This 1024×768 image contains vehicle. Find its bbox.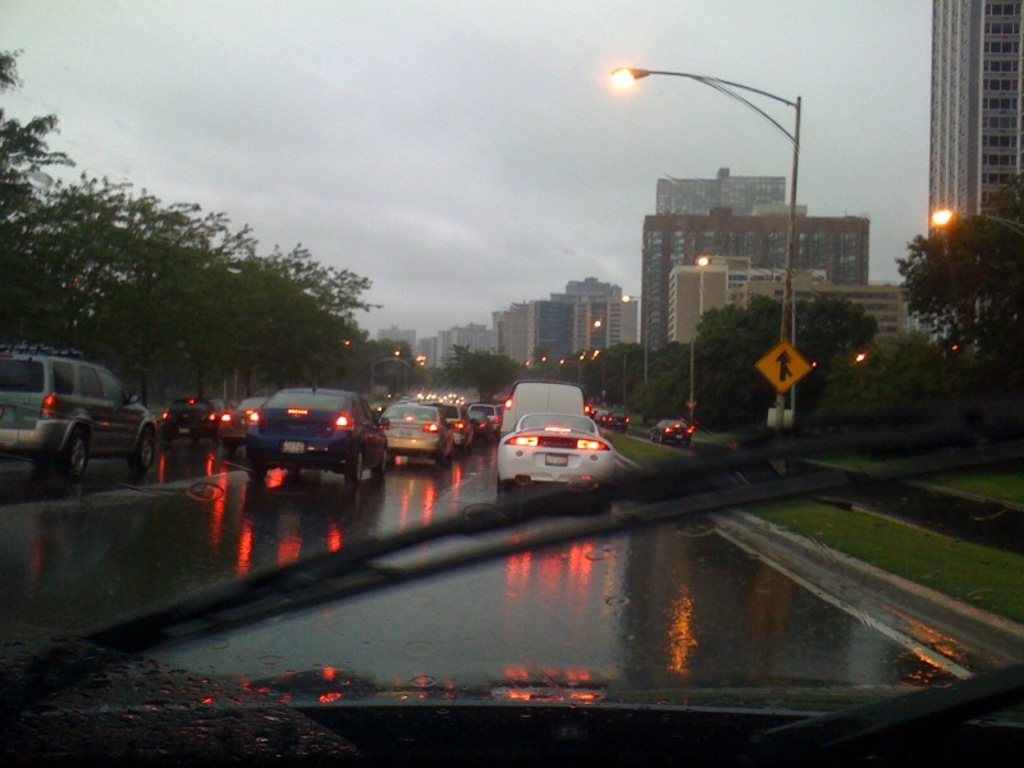
l=367, t=355, r=411, b=398.
